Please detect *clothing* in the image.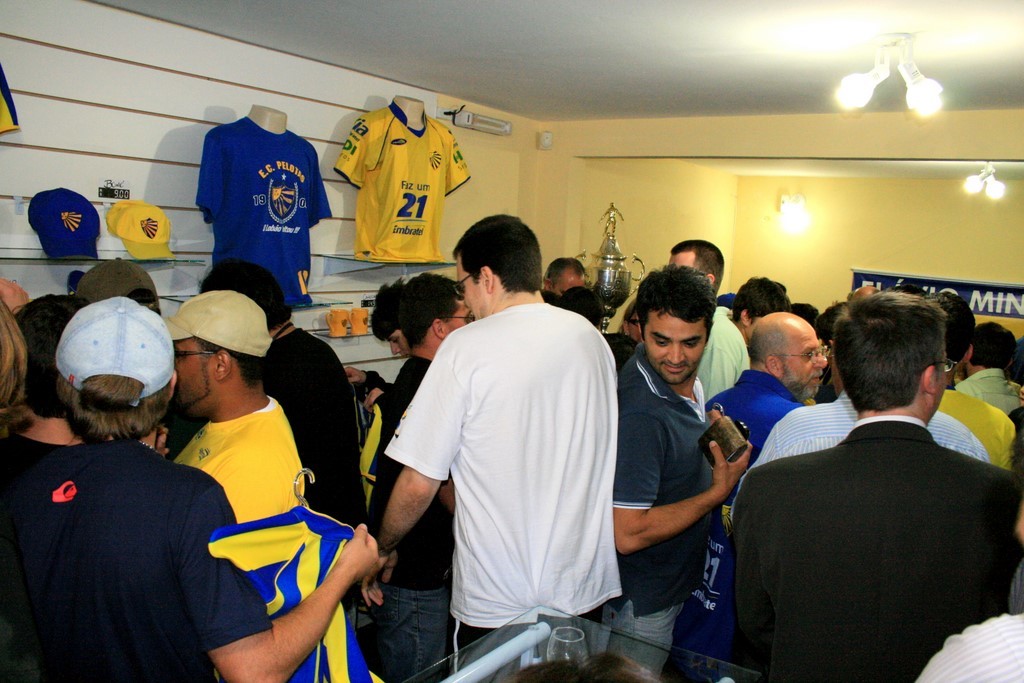
x1=380 y1=352 x2=456 y2=682.
